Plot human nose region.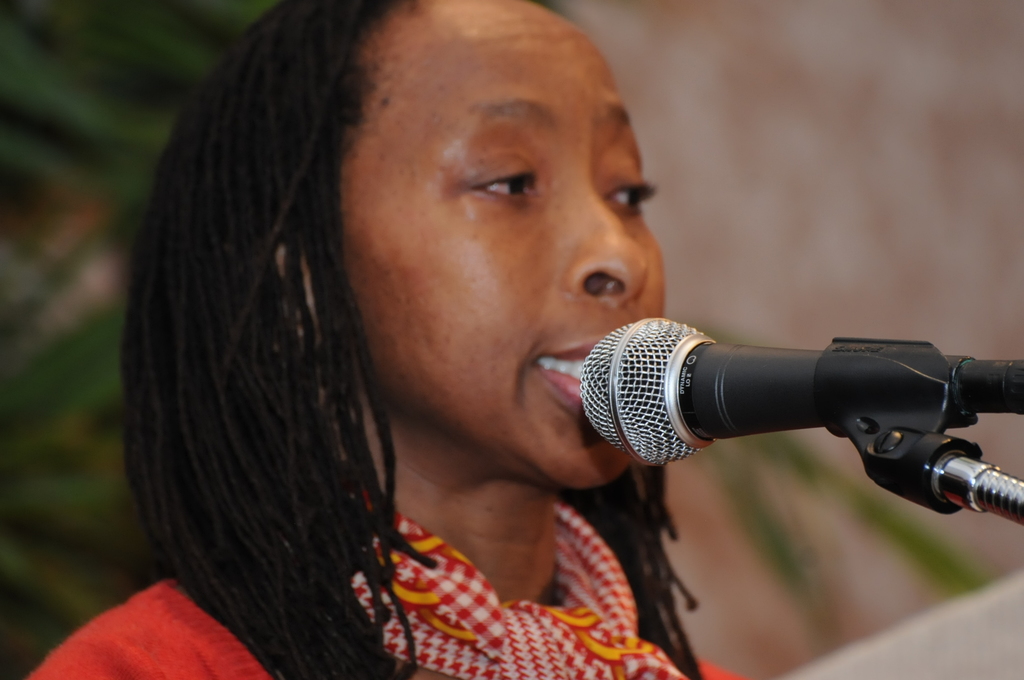
Plotted at Rect(563, 186, 652, 304).
